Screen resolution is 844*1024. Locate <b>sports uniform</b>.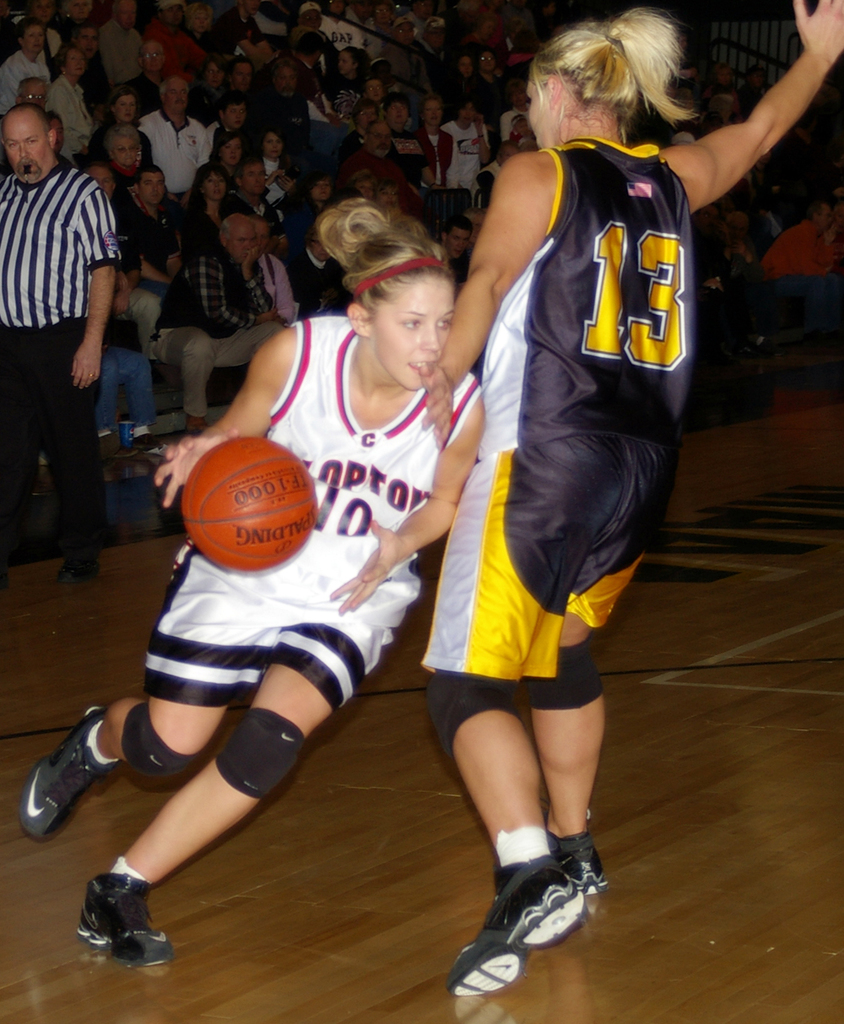
bbox(341, 149, 409, 217).
